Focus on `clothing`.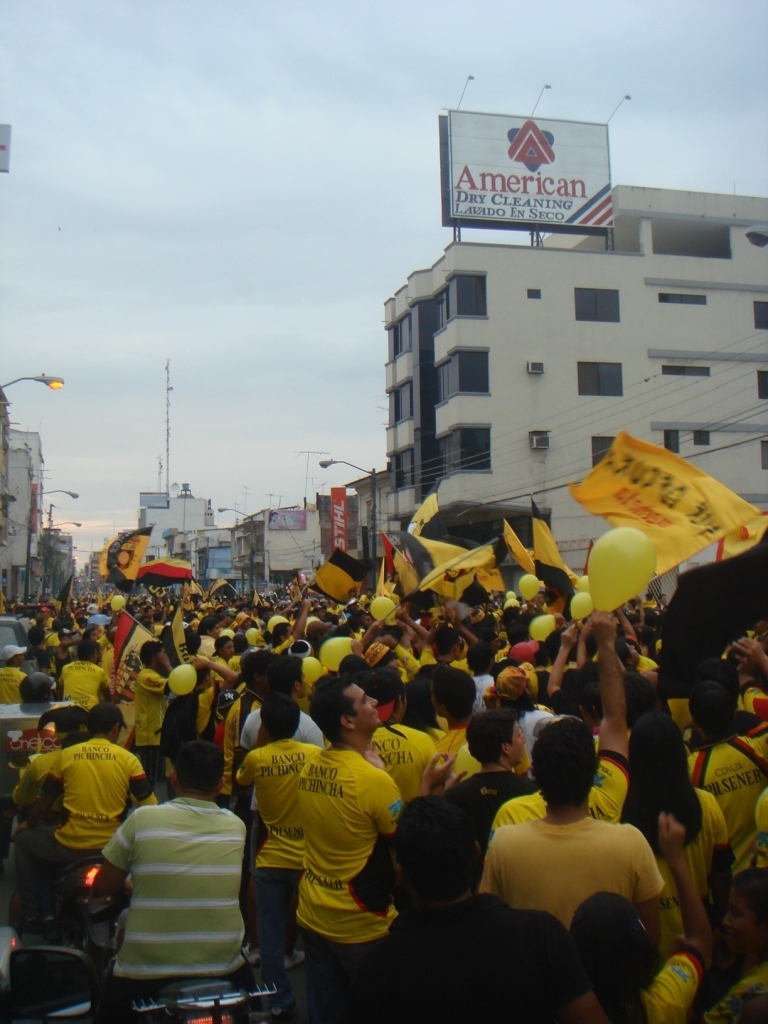
Focused at box(676, 731, 767, 854).
